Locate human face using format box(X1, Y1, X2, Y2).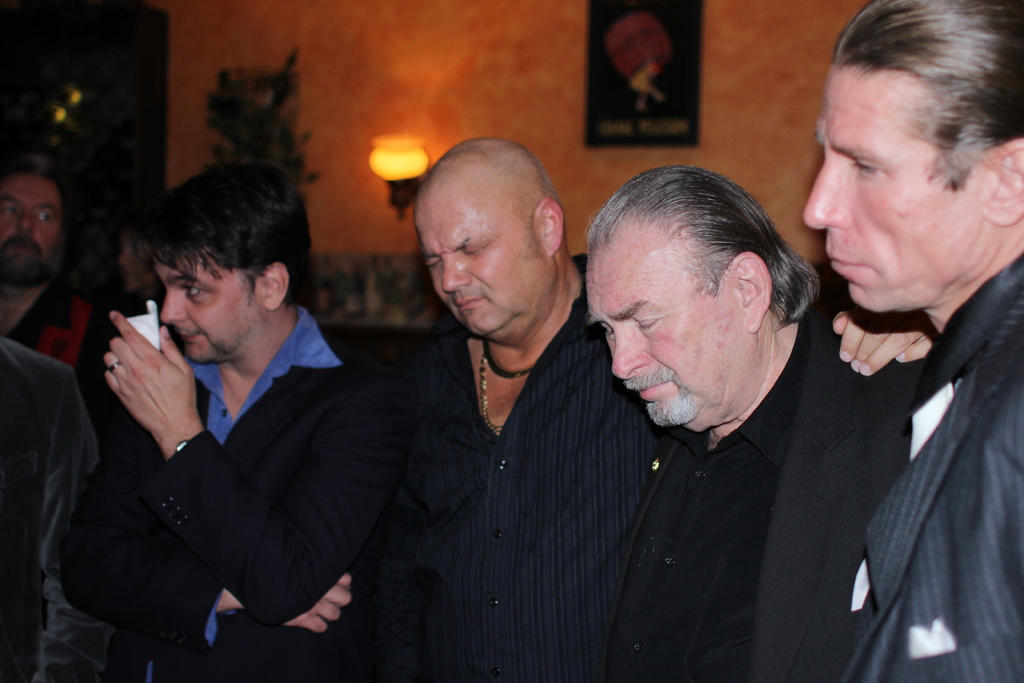
box(419, 195, 534, 335).
